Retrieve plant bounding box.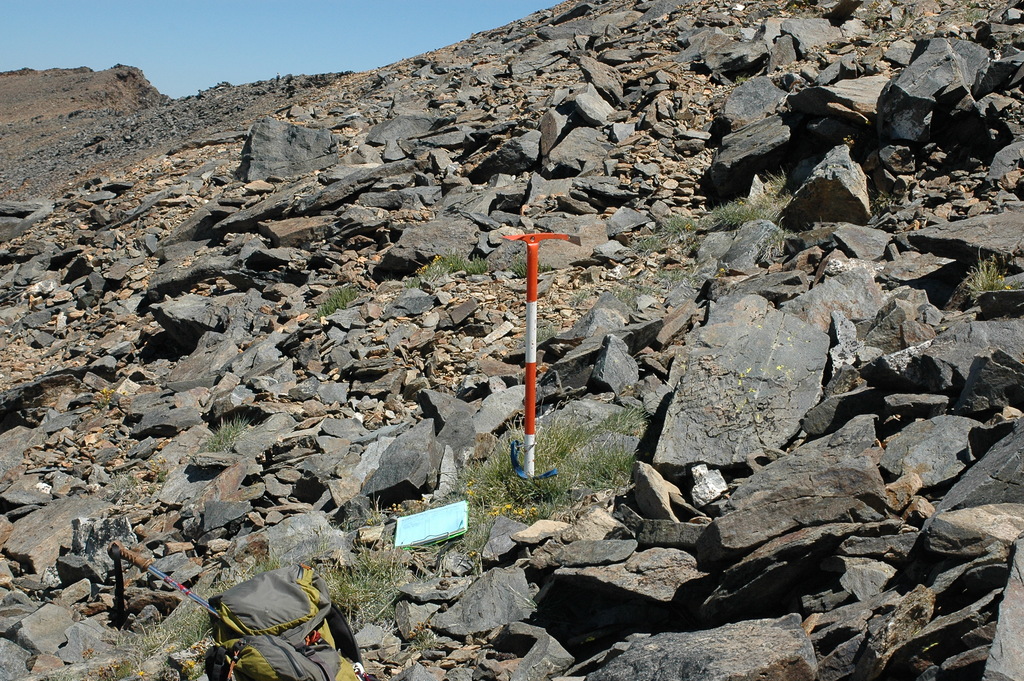
Bounding box: (95,386,113,411).
